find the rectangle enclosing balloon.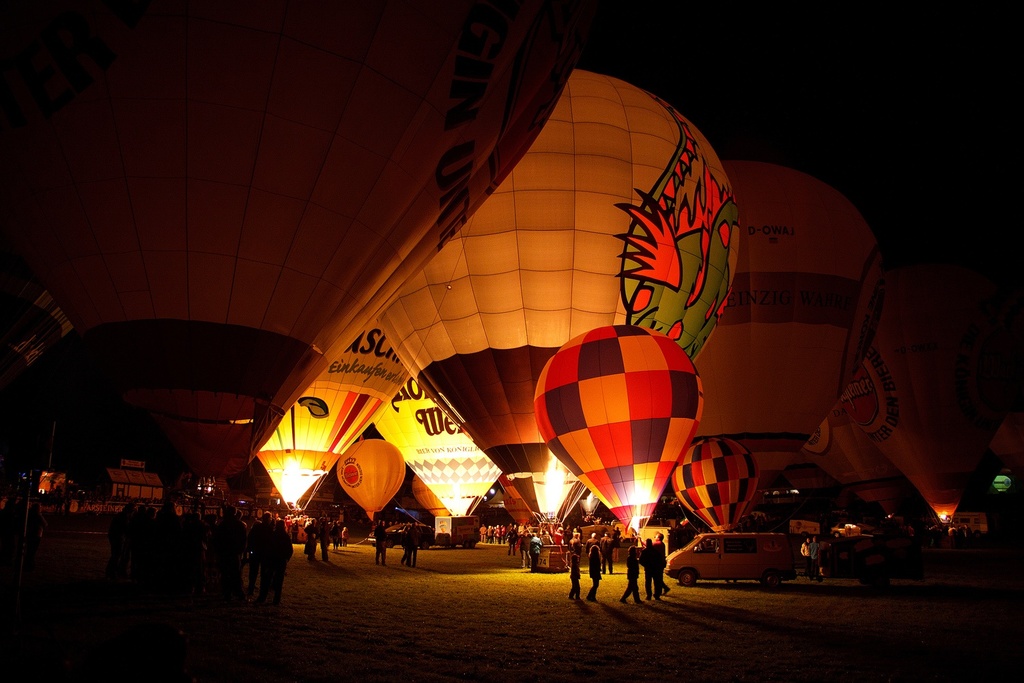
rect(367, 374, 507, 520).
